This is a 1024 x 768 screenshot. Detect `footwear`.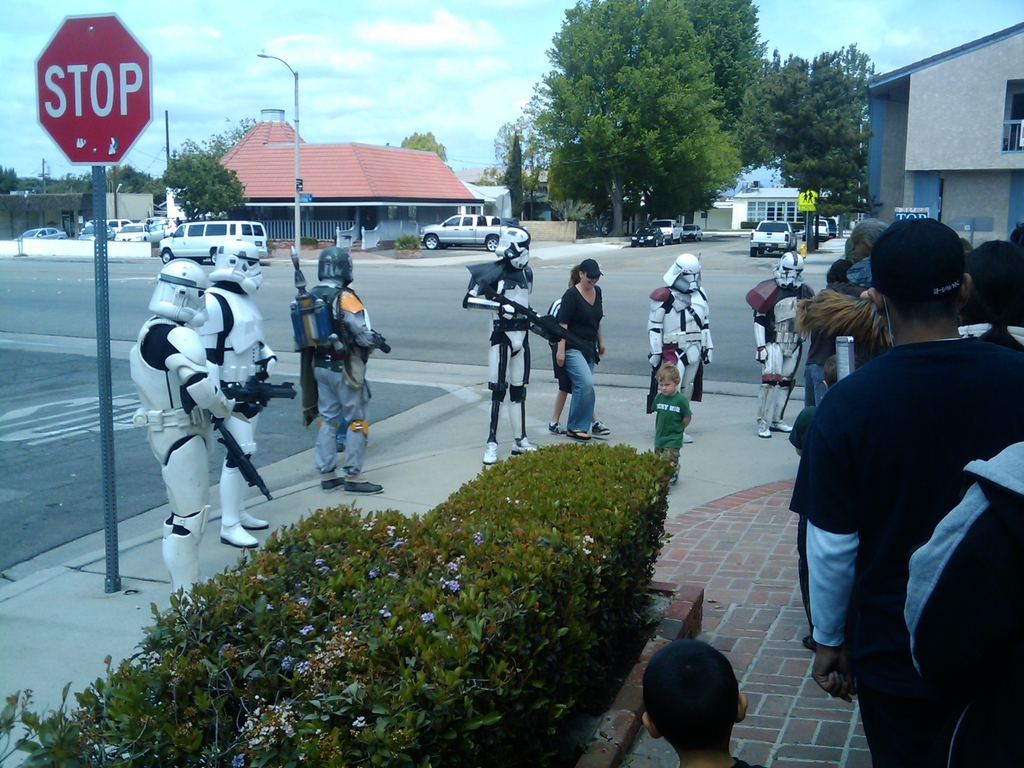
678/426/692/447.
